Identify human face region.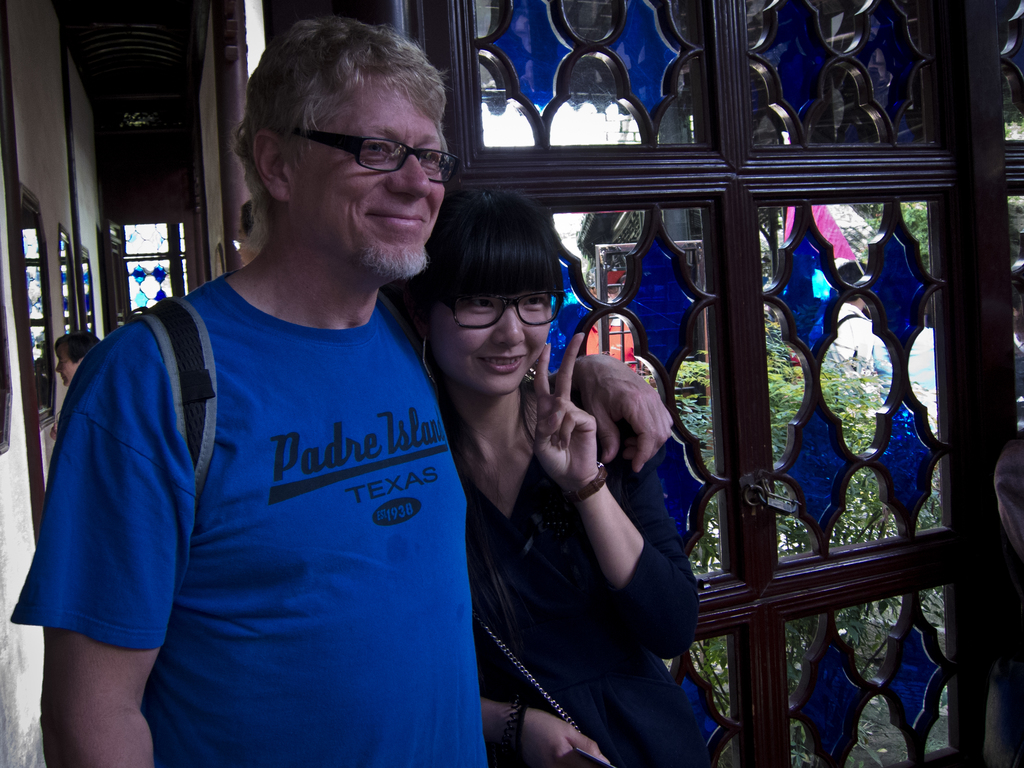
Region: 431/272/551/395.
